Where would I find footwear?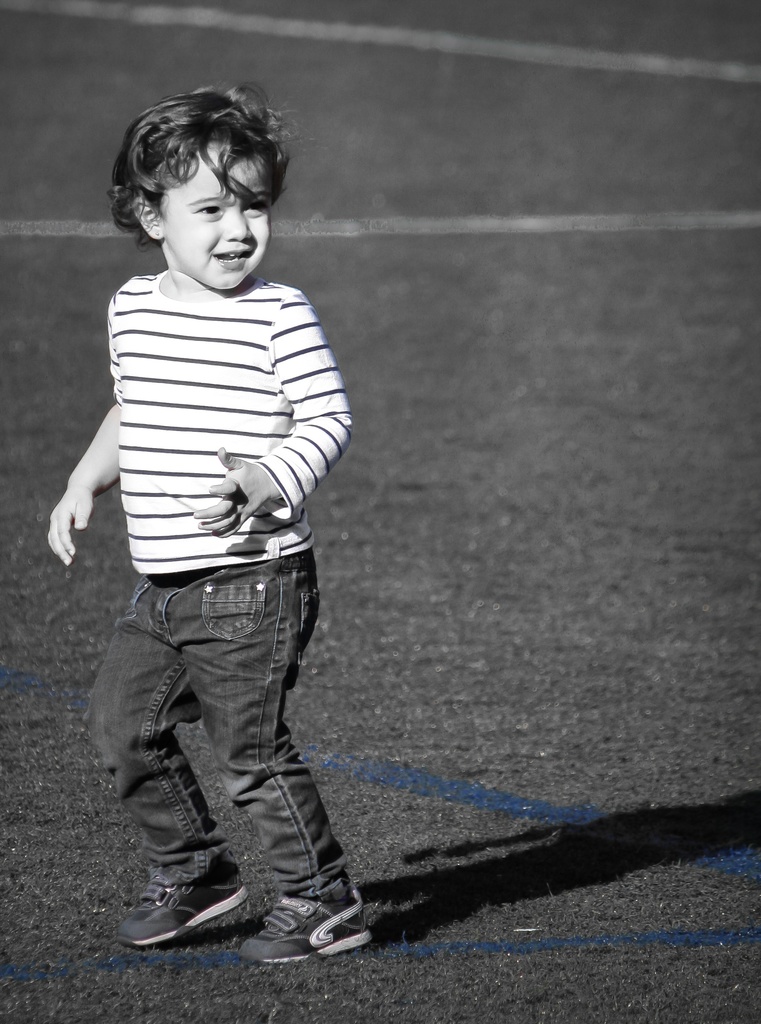
At bbox=(115, 830, 250, 949).
